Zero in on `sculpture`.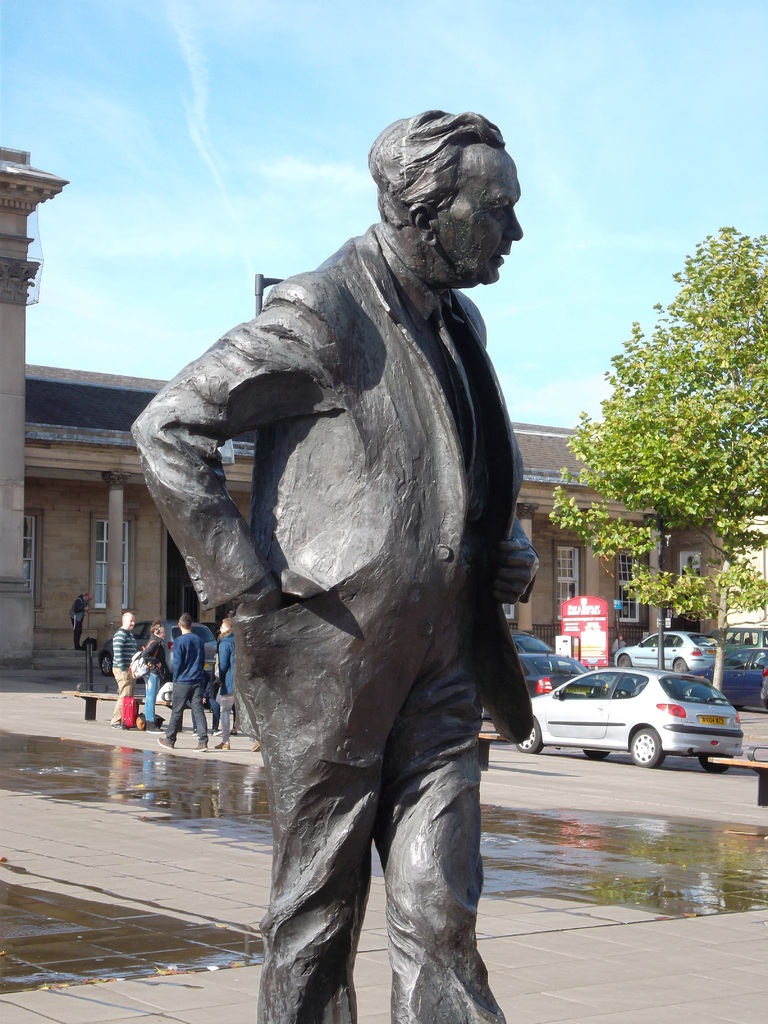
Zeroed in: x1=141, y1=99, x2=570, y2=977.
